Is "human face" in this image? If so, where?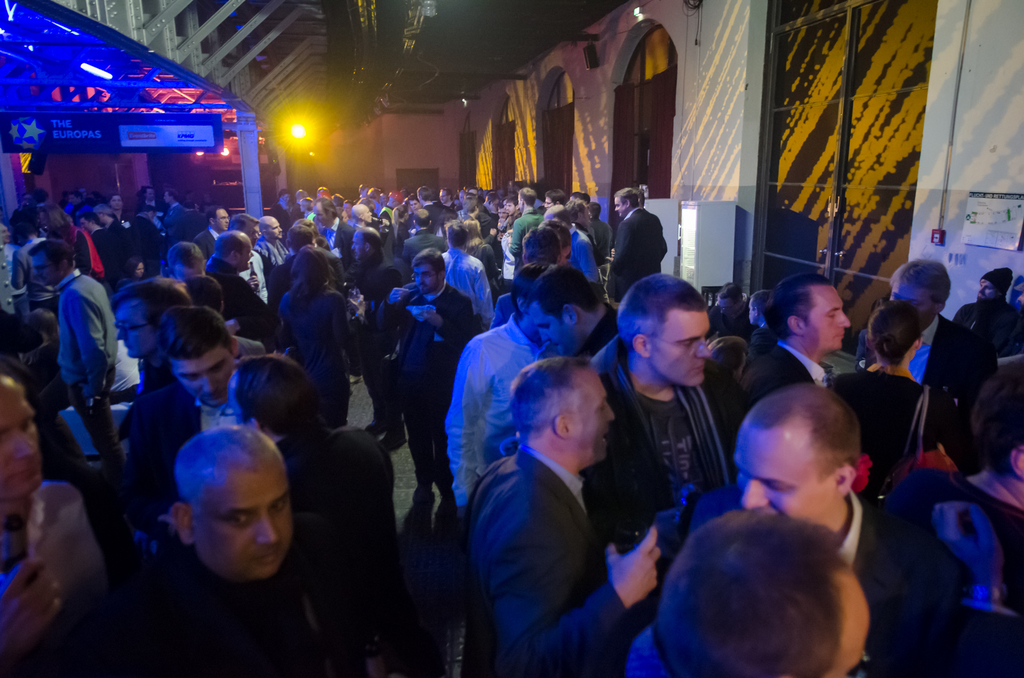
Yes, at Rect(979, 278, 995, 297).
